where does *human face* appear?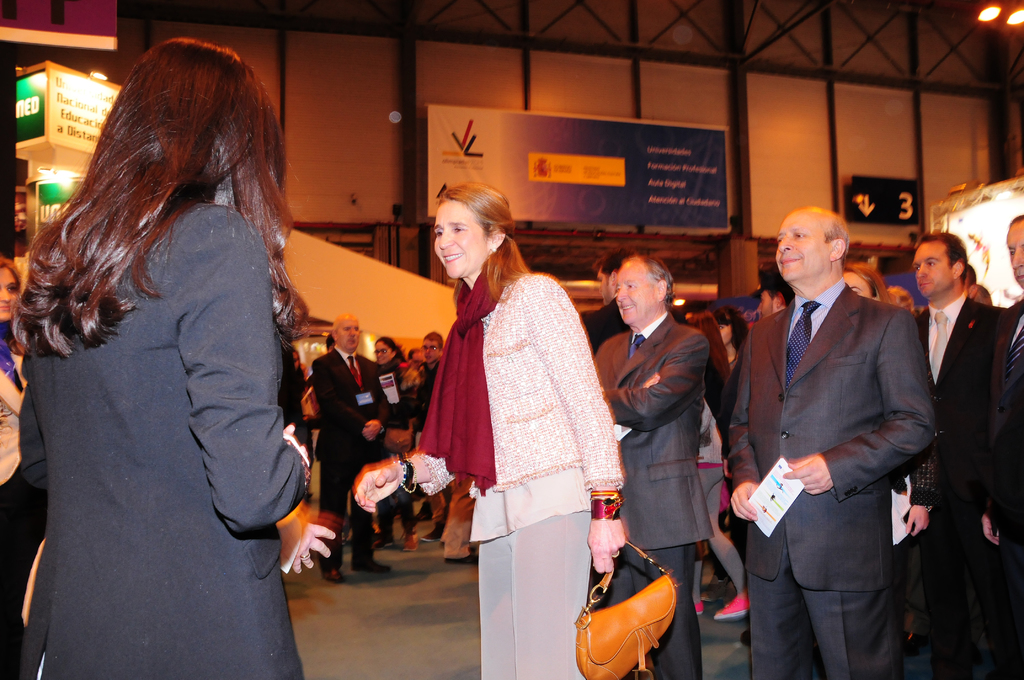
Appears at (0,260,18,316).
